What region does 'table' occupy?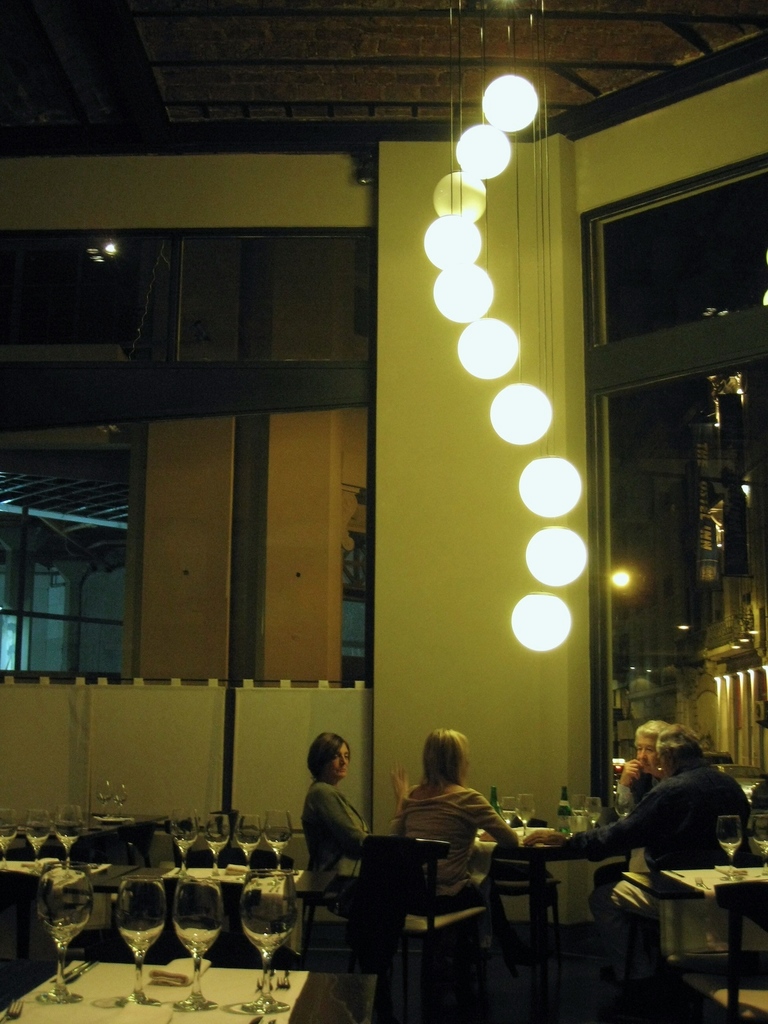
<bbox>0, 824, 317, 915</bbox>.
